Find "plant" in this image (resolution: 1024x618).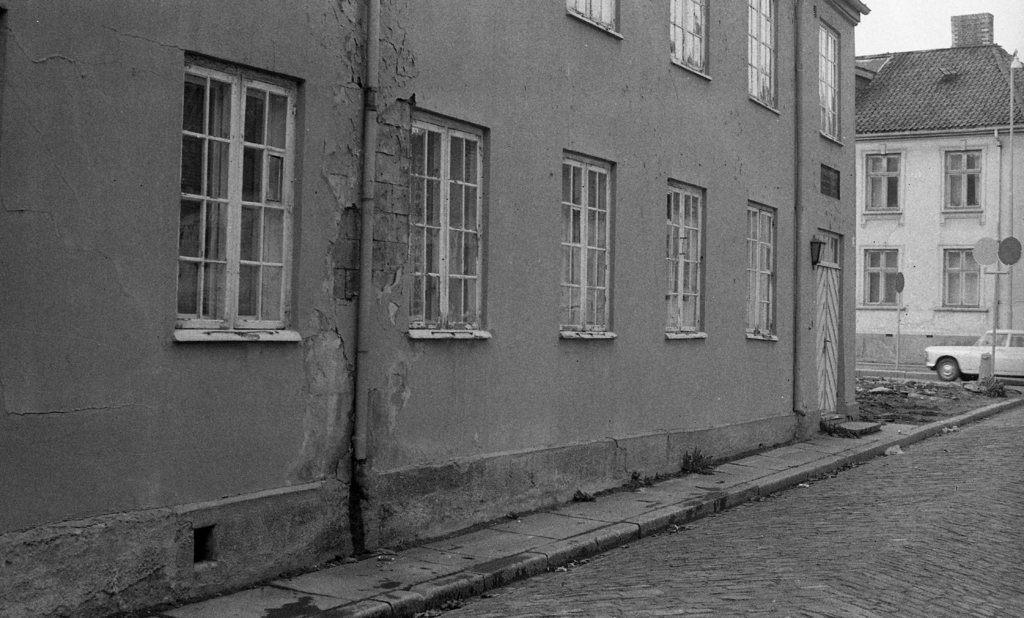
(978, 372, 1009, 400).
